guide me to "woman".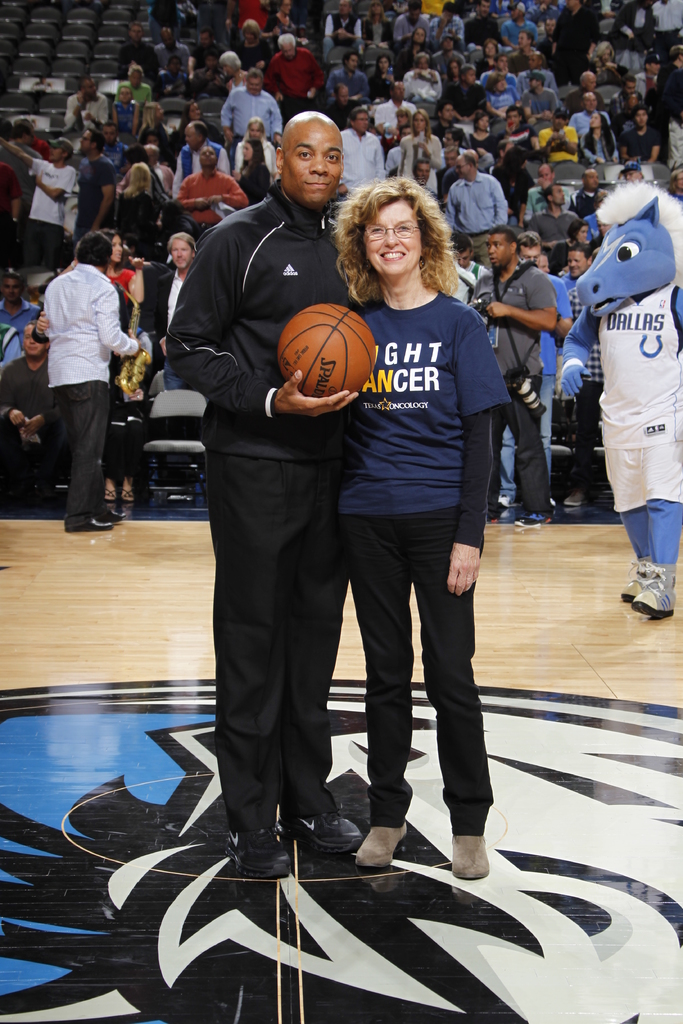
Guidance: bbox(557, 221, 608, 264).
